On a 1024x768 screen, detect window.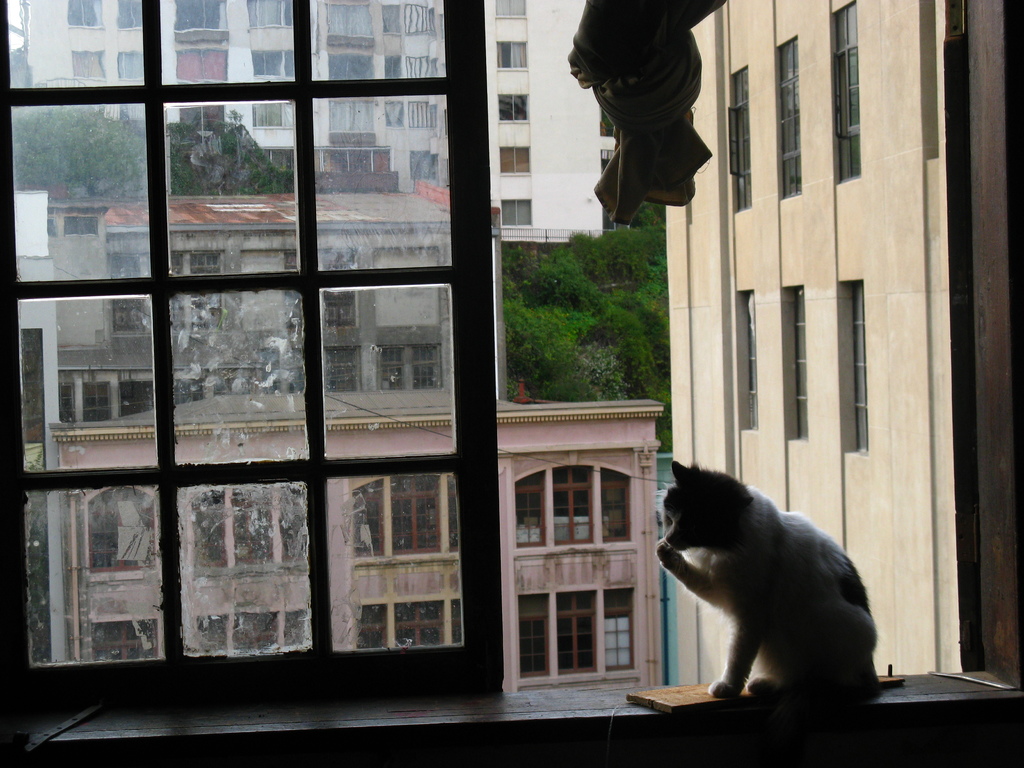
384, 101, 404, 126.
